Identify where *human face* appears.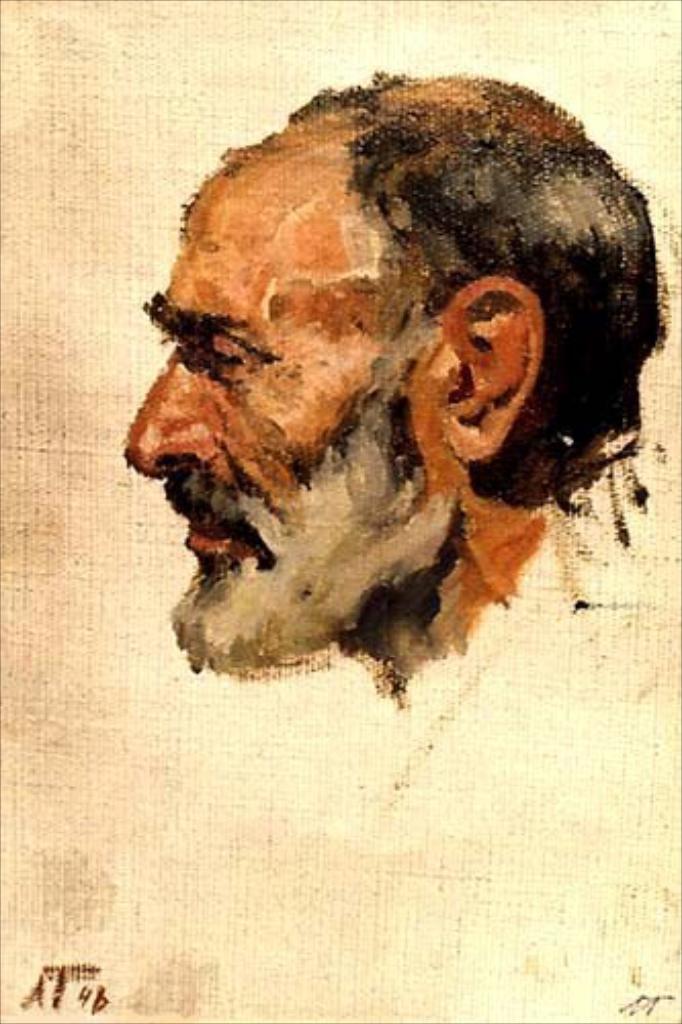
Appears at rect(127, 125, 463, 672).
